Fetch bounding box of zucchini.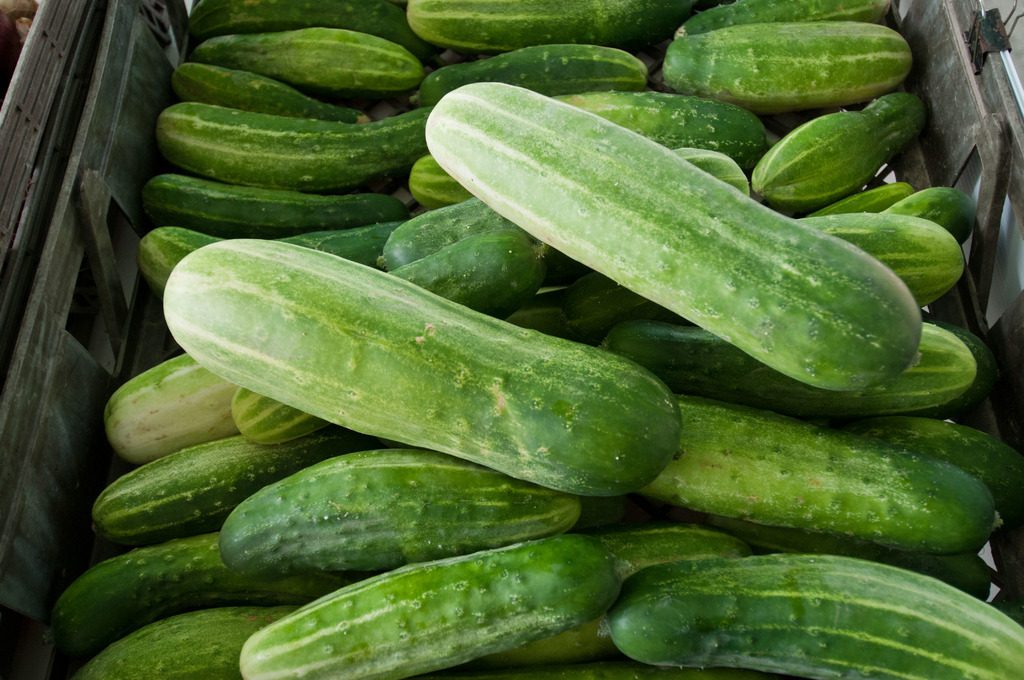
Bbox: <region>133, 232, 394, 281</region>.
